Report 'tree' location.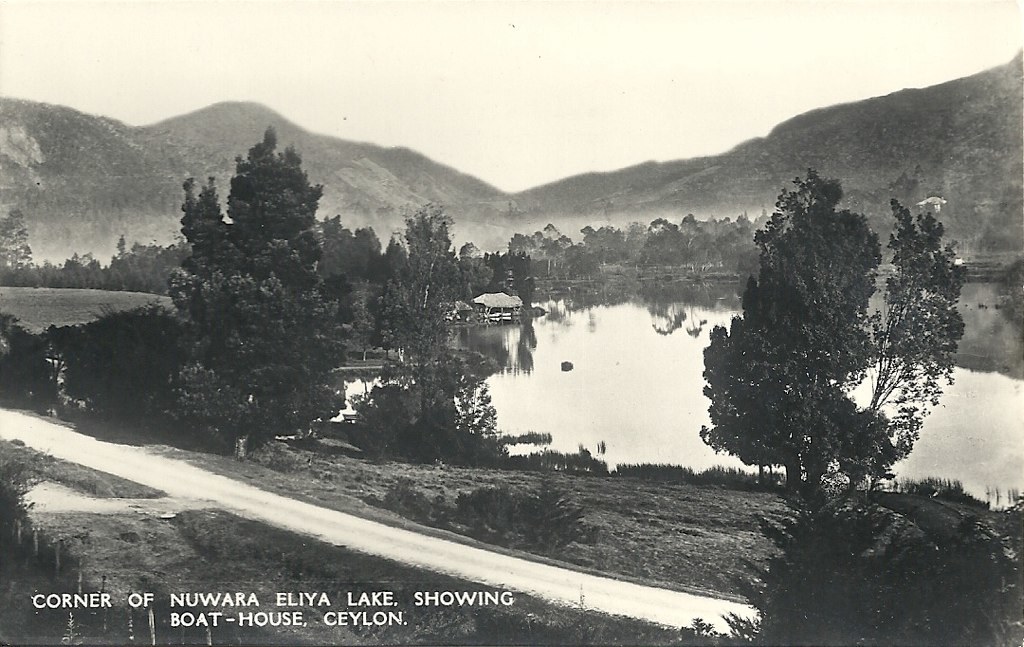
Report: l=713, t=148, r=972, b=530.
